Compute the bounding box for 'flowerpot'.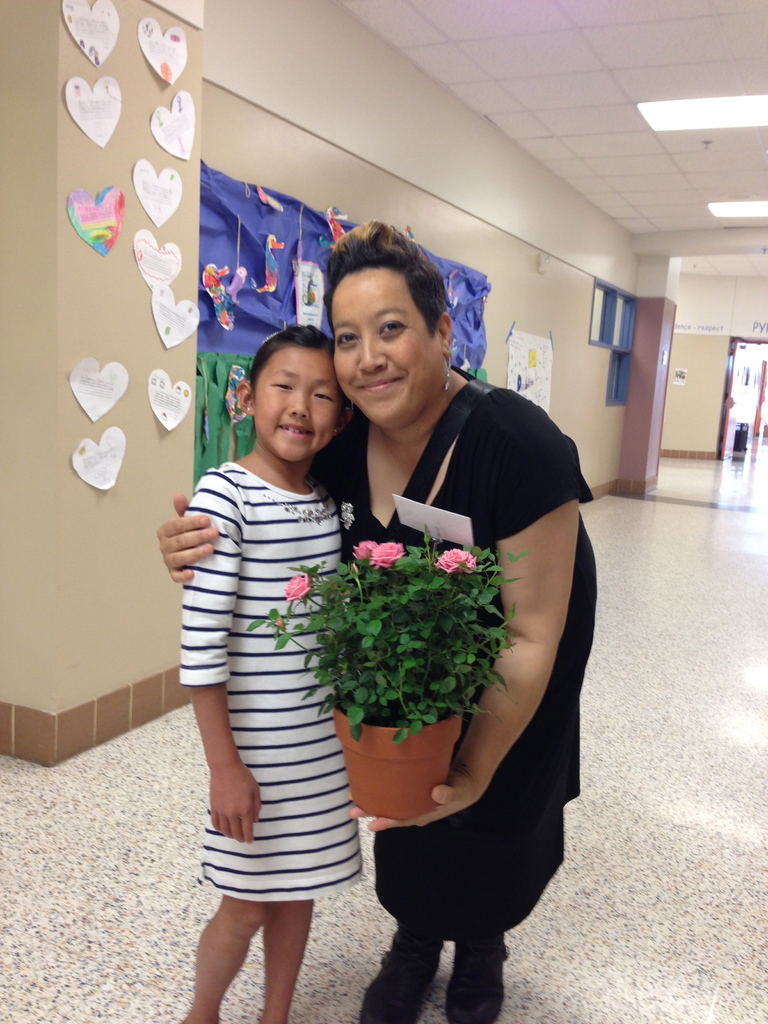
326, 532, 499, 848.
